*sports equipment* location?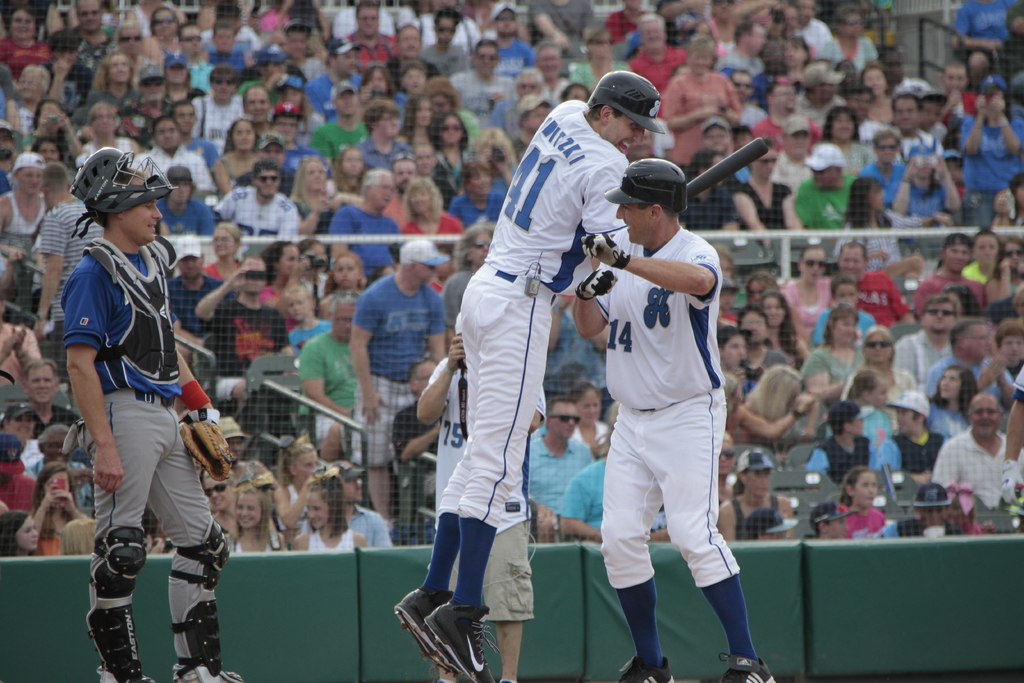
70, 143, 181, 240
